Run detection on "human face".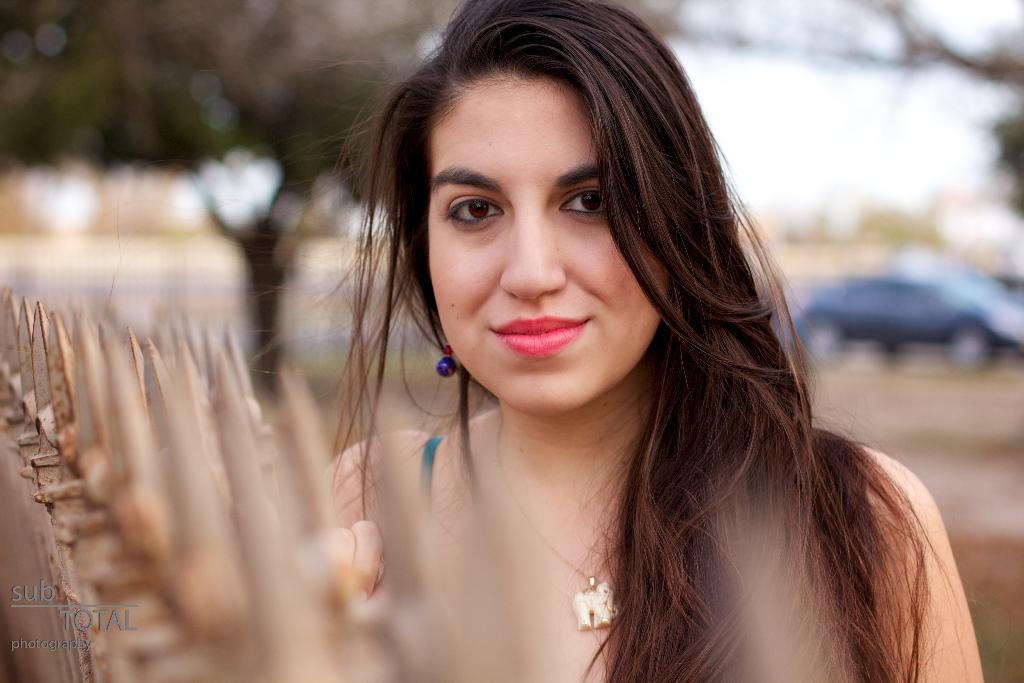
Result: locate(424, 69, 669, 413).
